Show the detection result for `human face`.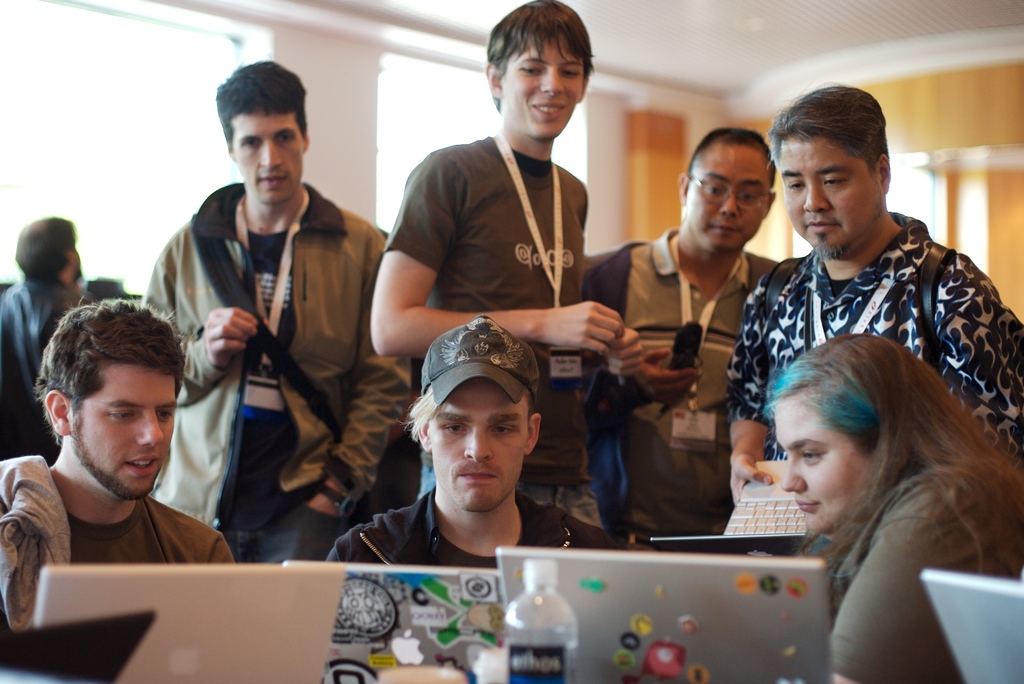
(left=692, top=139, right=768, bottom=247).
